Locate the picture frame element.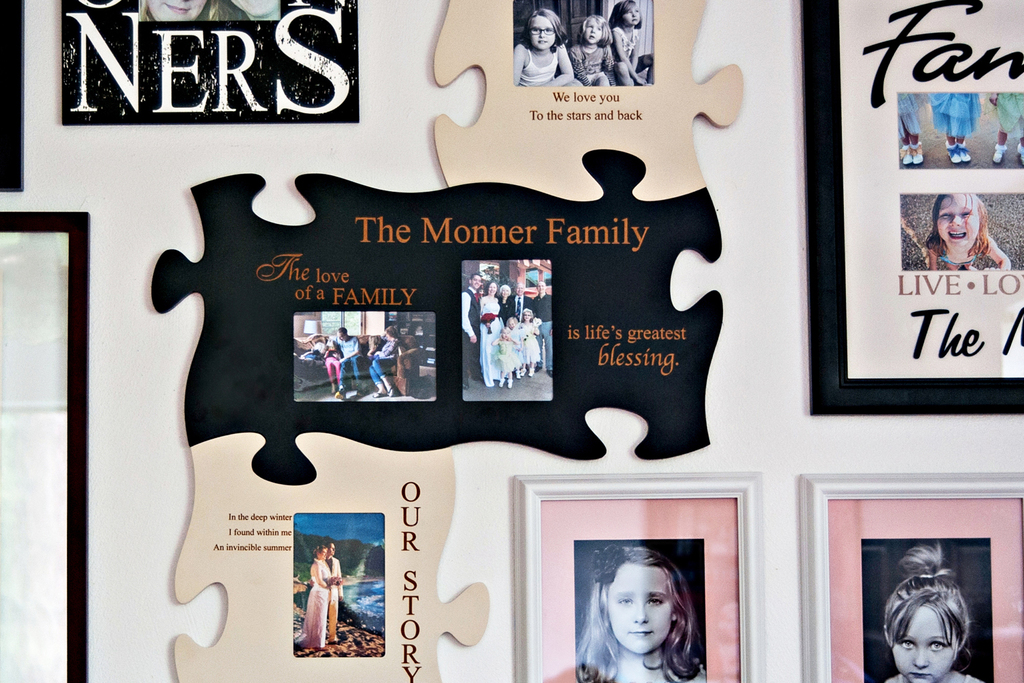
Element bbox: (x1=510, y1=468, x2=765, y2=682).
